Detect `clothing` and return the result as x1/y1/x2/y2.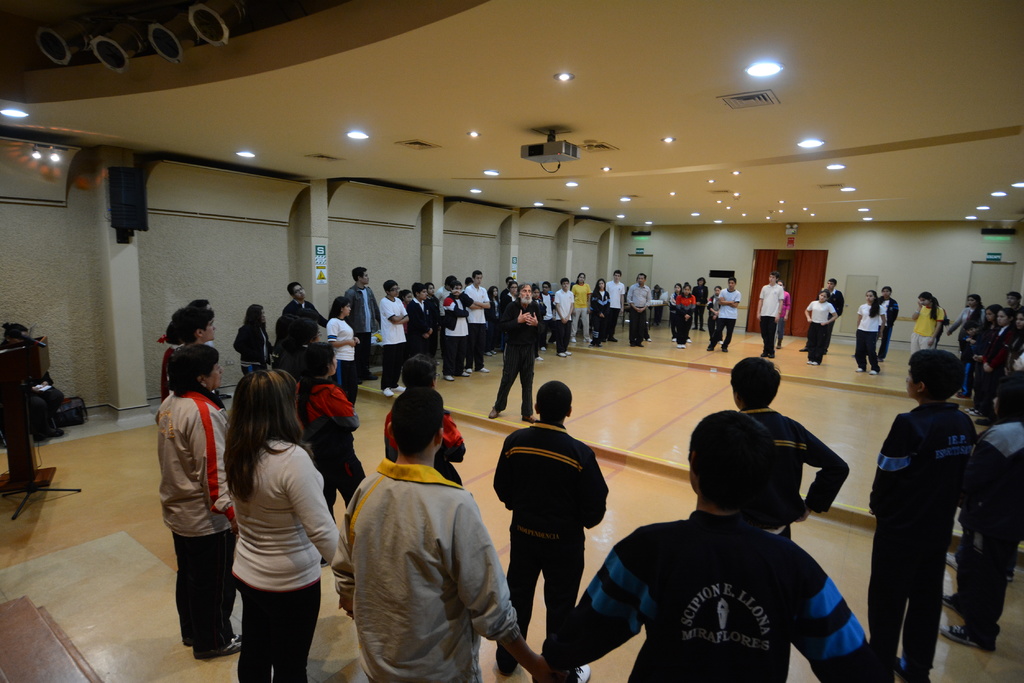
444/295/474/374.
